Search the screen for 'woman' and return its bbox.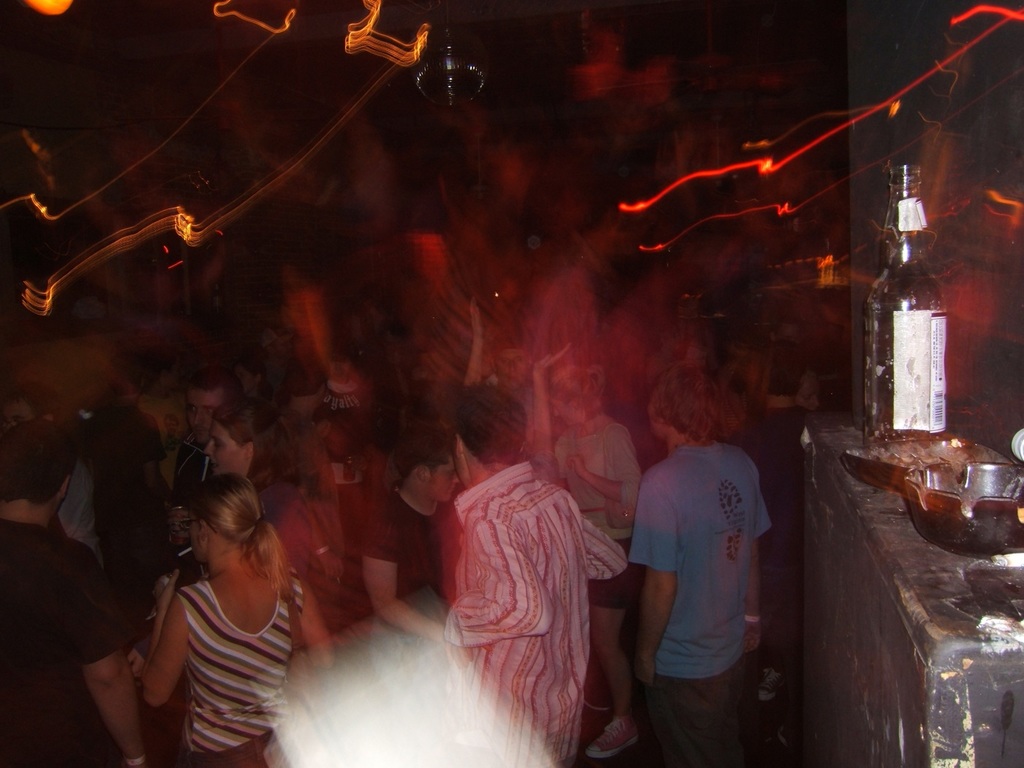
Found: 127/451/322/753.
